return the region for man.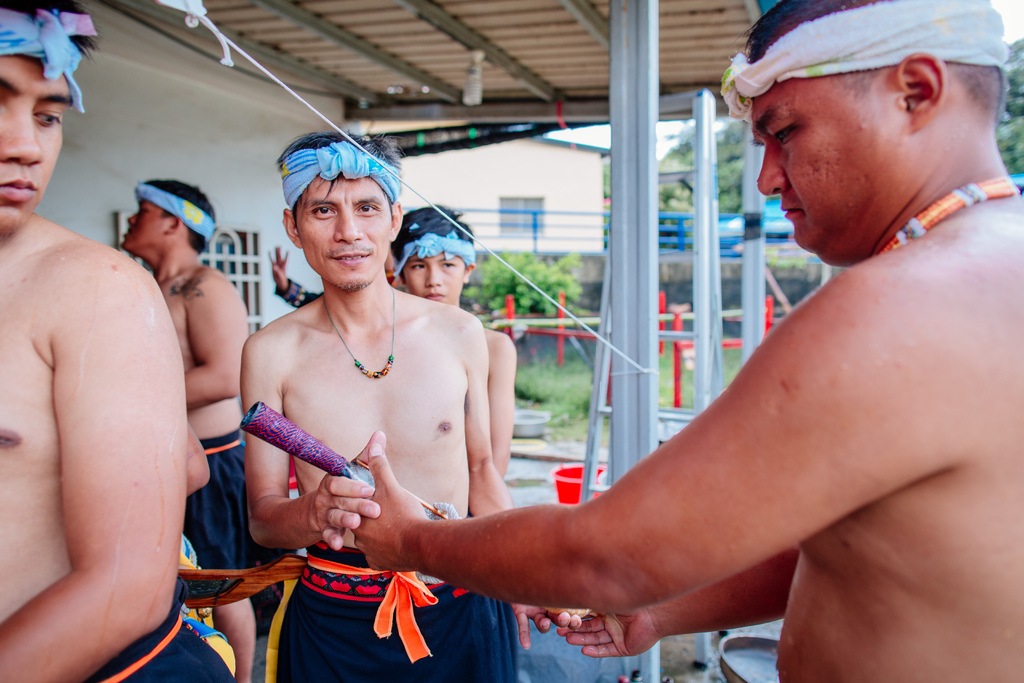
<bbox>0, 0, 241, 682</bbox>.
